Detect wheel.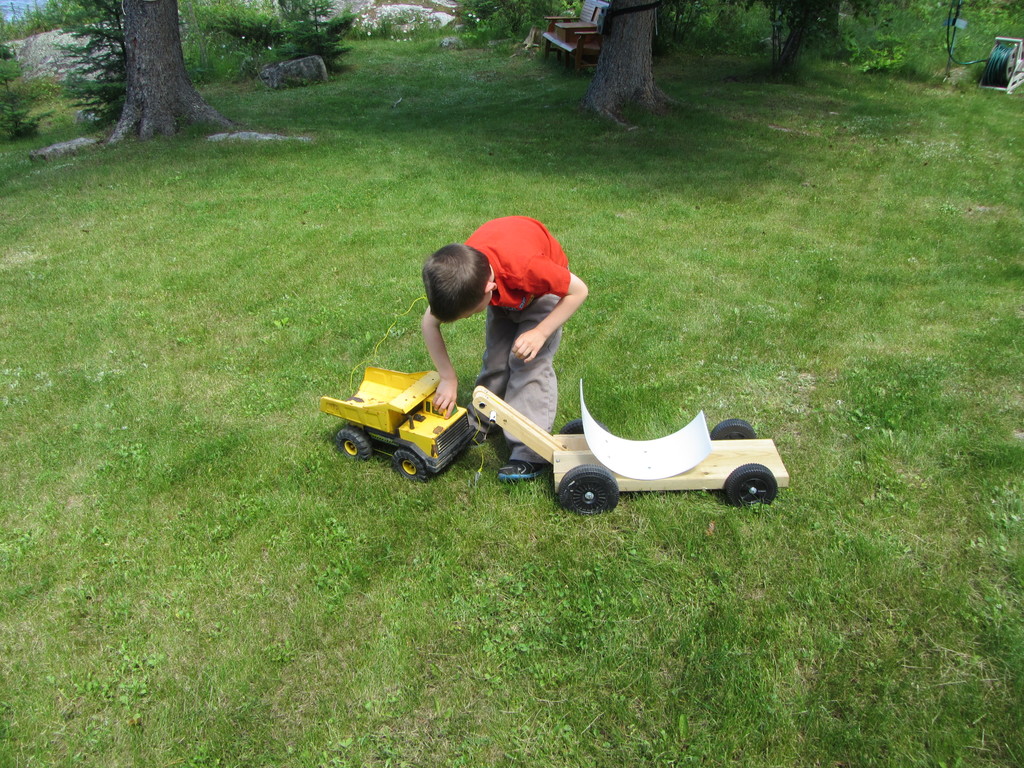
Detected at BBox(392, 443, 428, 479).
